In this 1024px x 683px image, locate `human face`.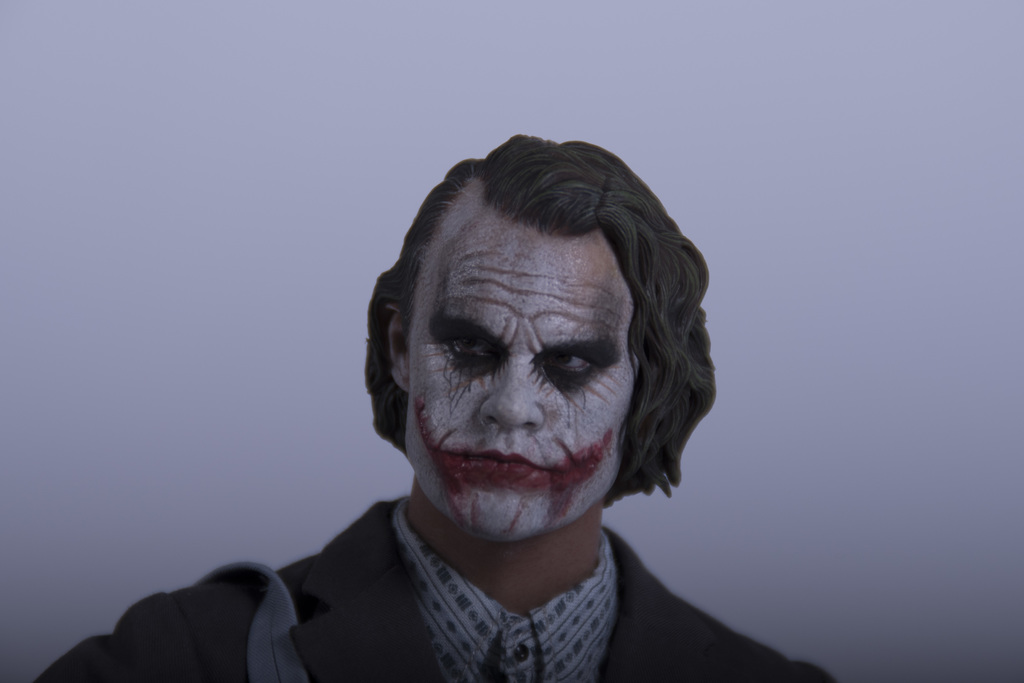
Bounding box: detection(403, 235, 636, 545).
